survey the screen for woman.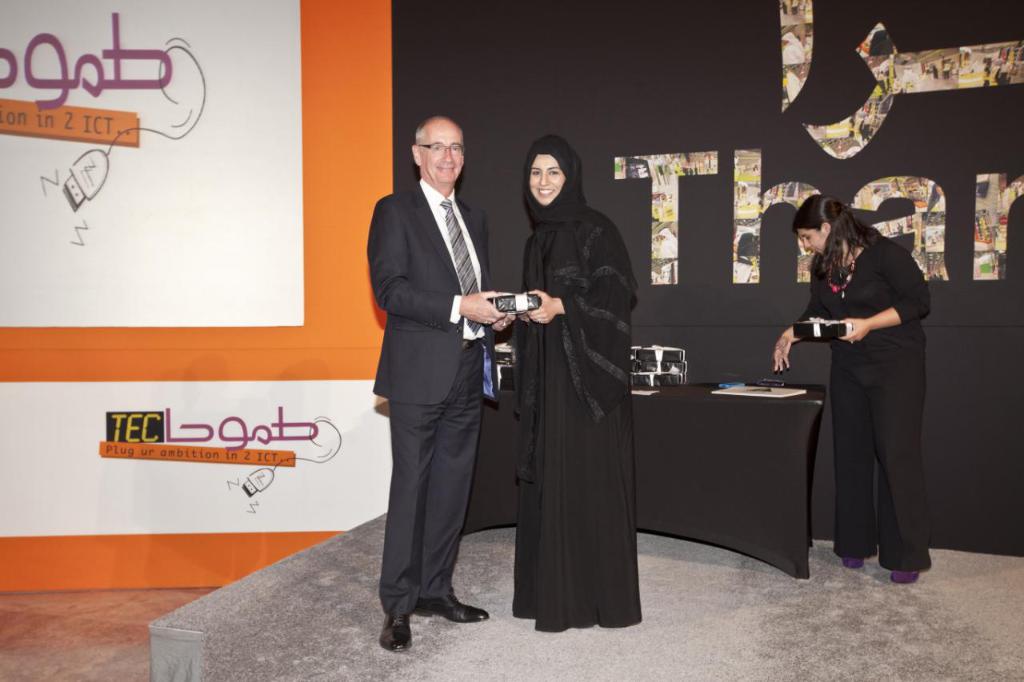
Survey found: x1=500 y1=140 x2=641 y2=653.
